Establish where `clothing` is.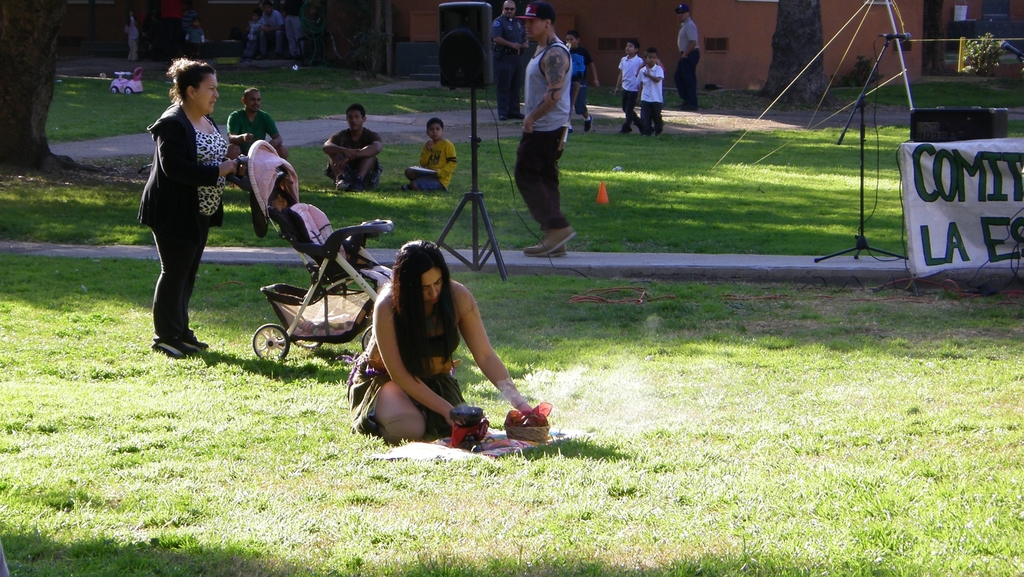
Established at x1=514 y1=40 x2=567 y2=222.
